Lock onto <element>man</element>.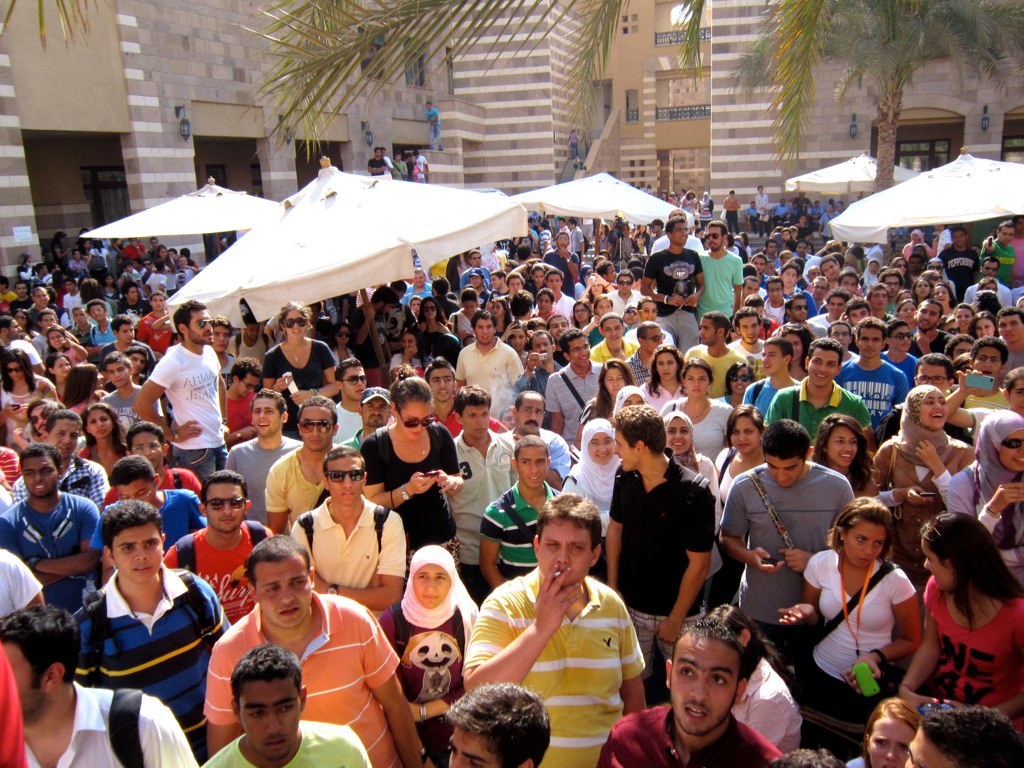
Locked: Rect(104, 426, 203, 500).
